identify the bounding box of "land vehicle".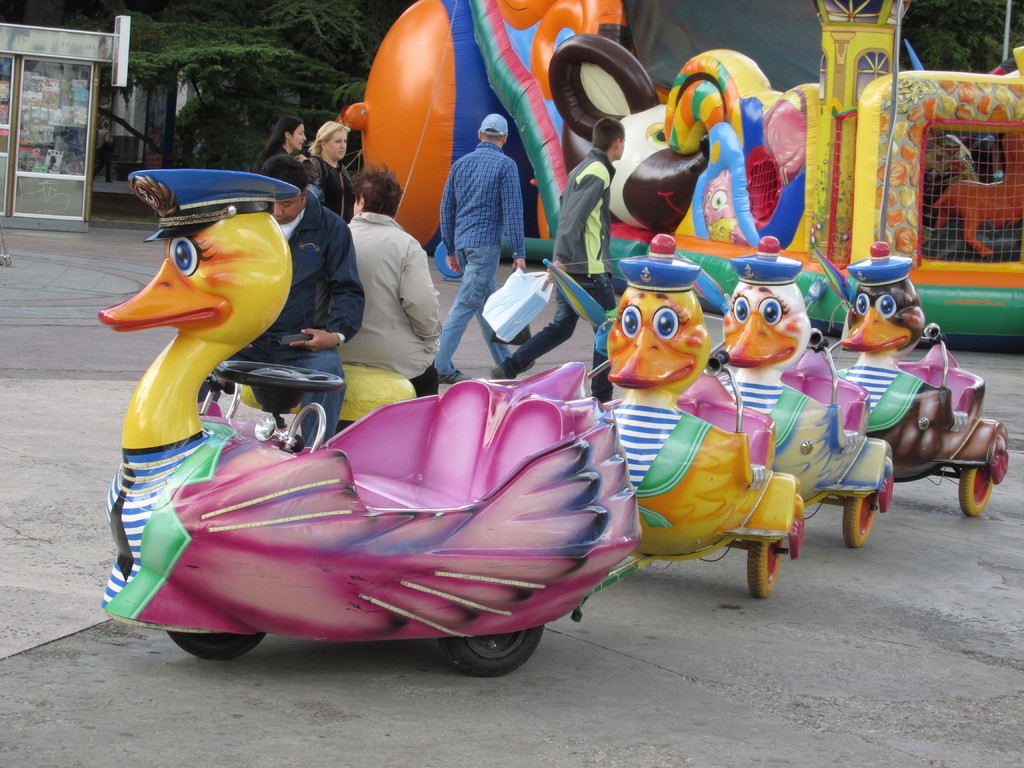
BBox(97, 168, 641, 678).
